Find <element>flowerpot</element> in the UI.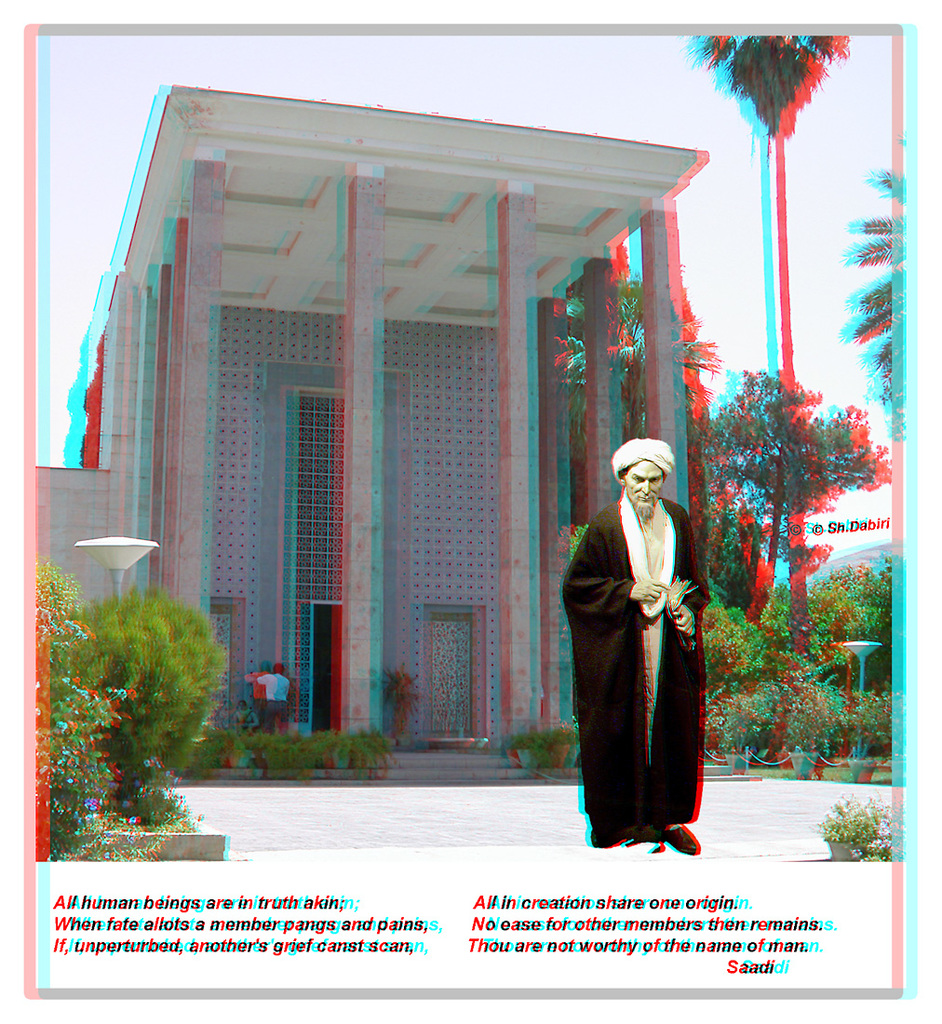
UI element at box(787, 753, 821, 780).
